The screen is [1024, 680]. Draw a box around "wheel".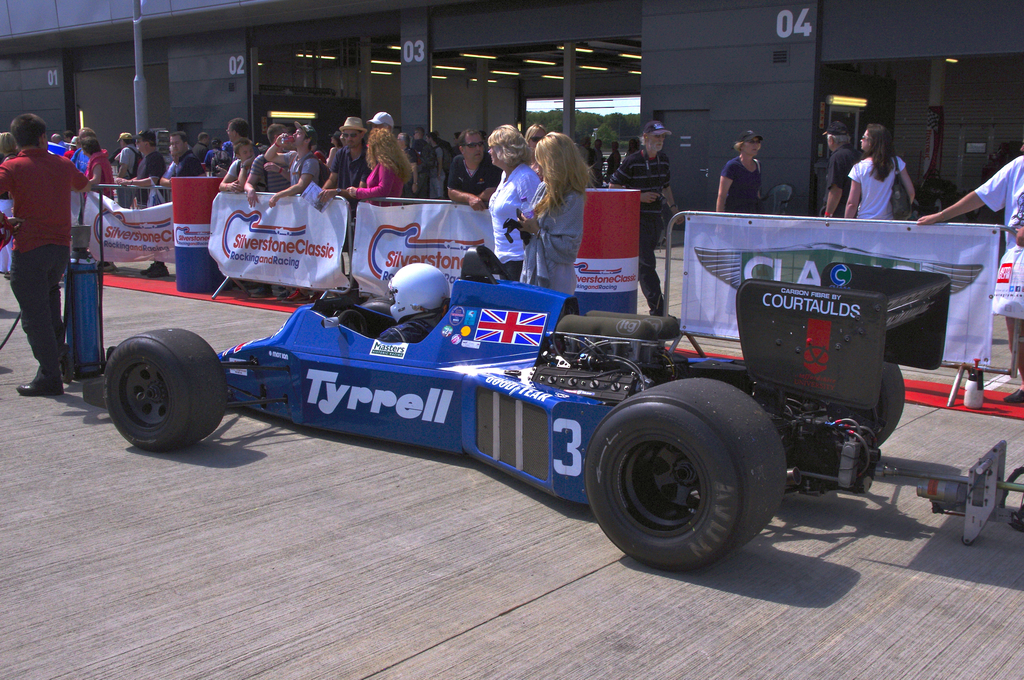
586:376:791:576.
